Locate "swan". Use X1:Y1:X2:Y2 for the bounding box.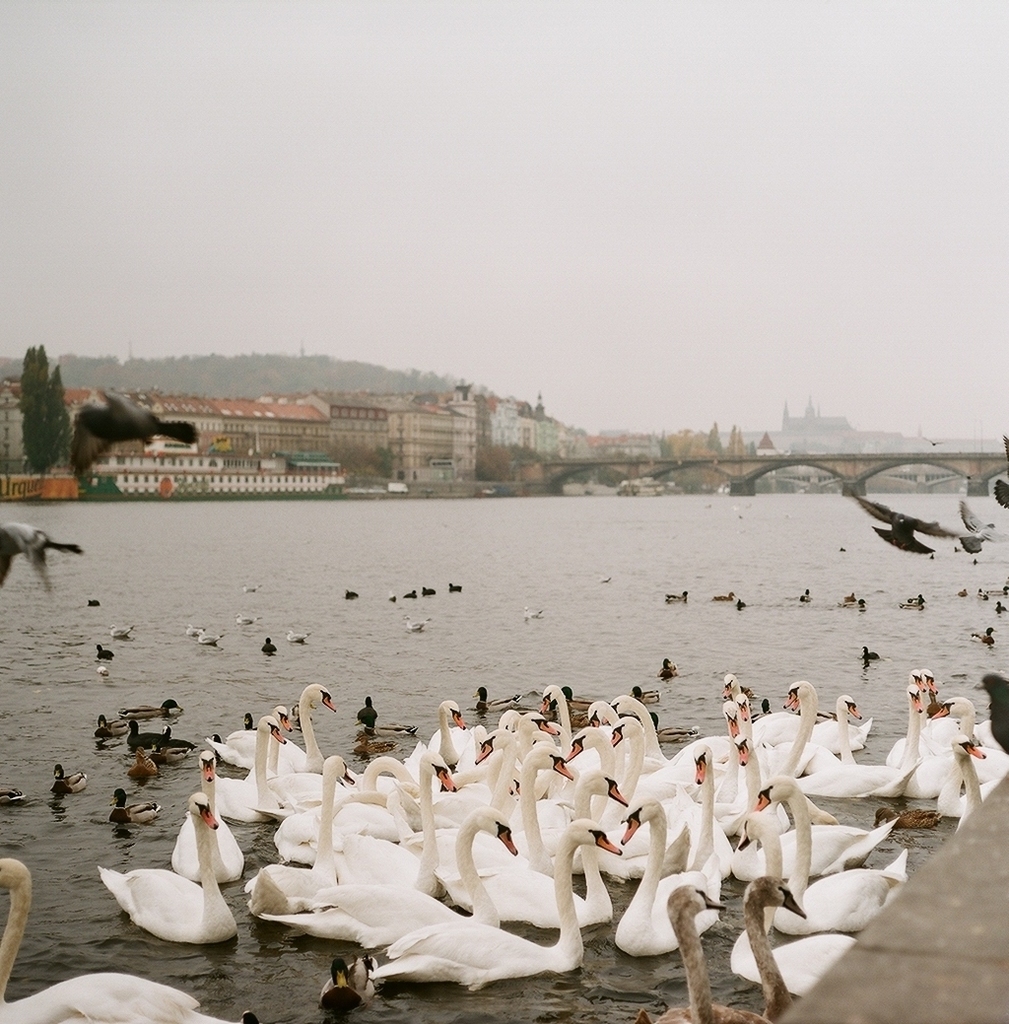
974:585:991:599.
